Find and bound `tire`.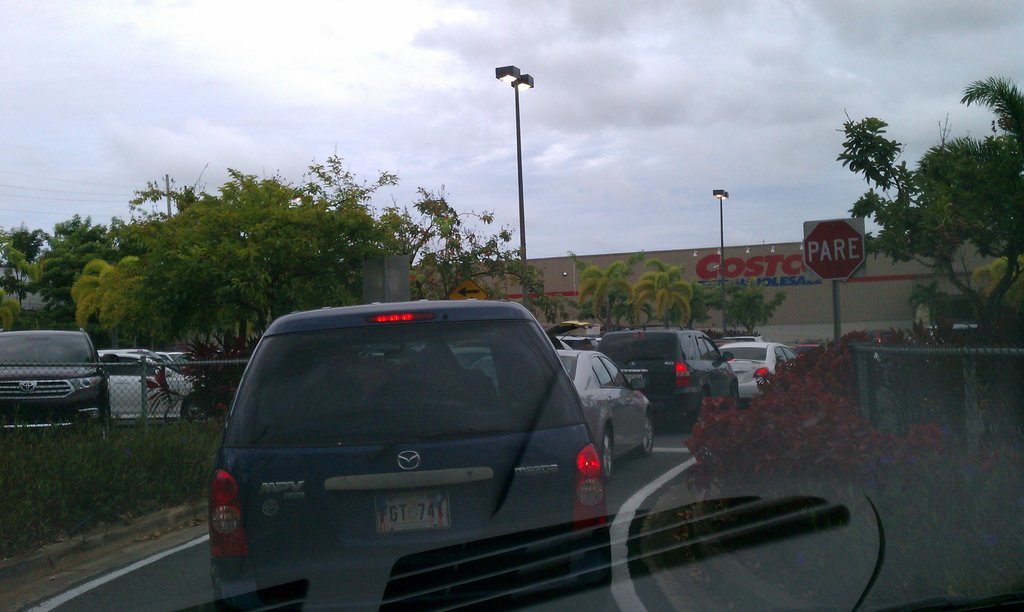
Bound: {"left": 641, "top": 407, "right": 658, "bottom": 454}.
